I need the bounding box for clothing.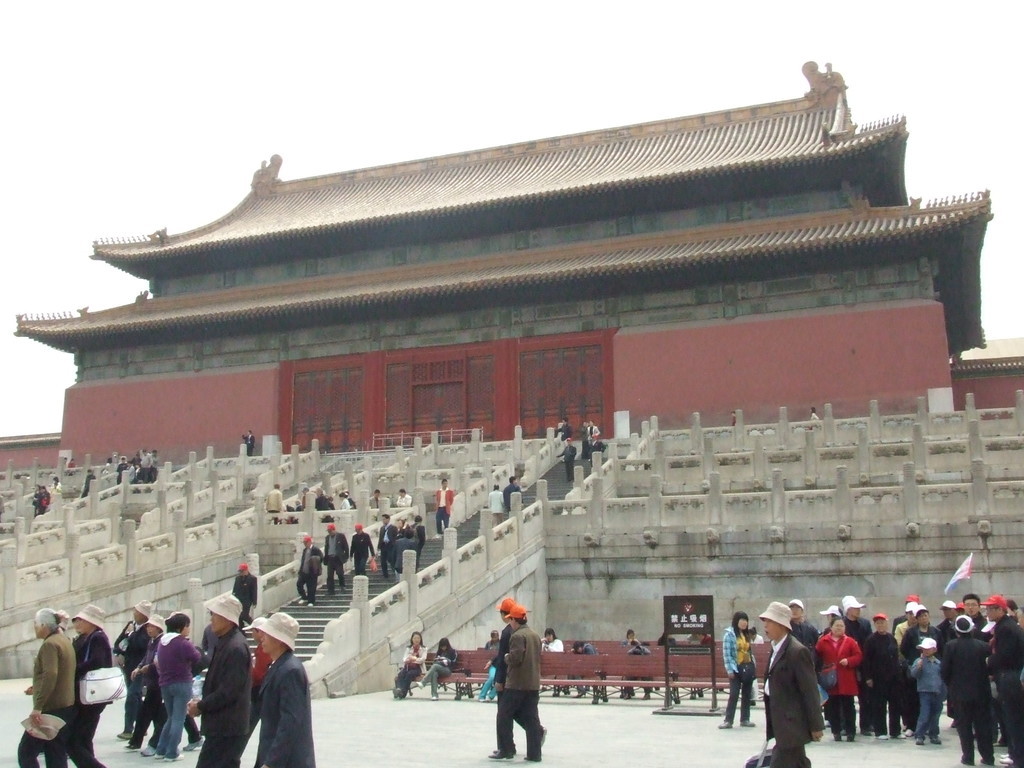
Here it is: <bbox>39, 492, 51, 513</bbox>.
